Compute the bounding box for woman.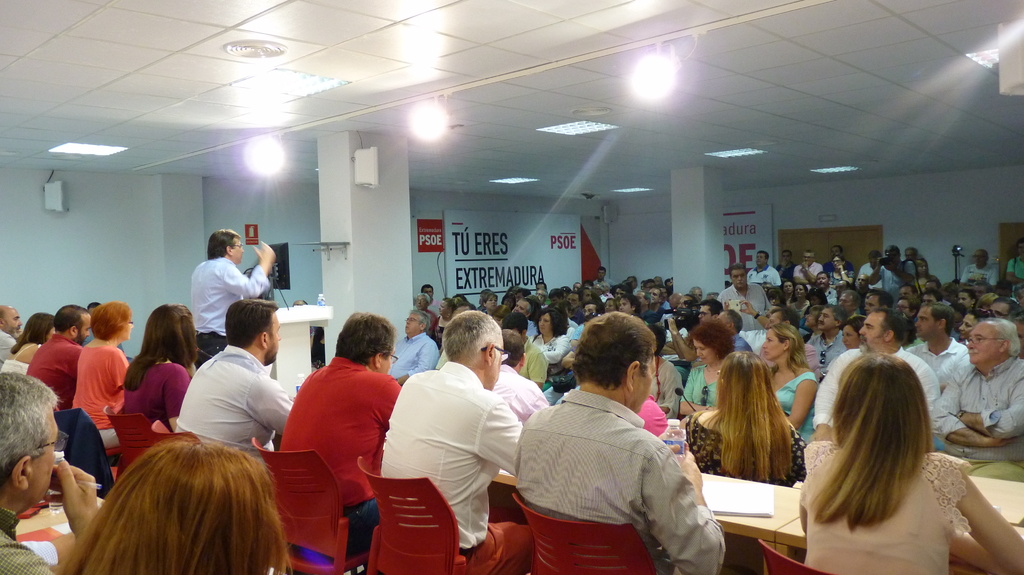
{"left": 676, "top": 351, "right": 808, "bottom": 487}.
